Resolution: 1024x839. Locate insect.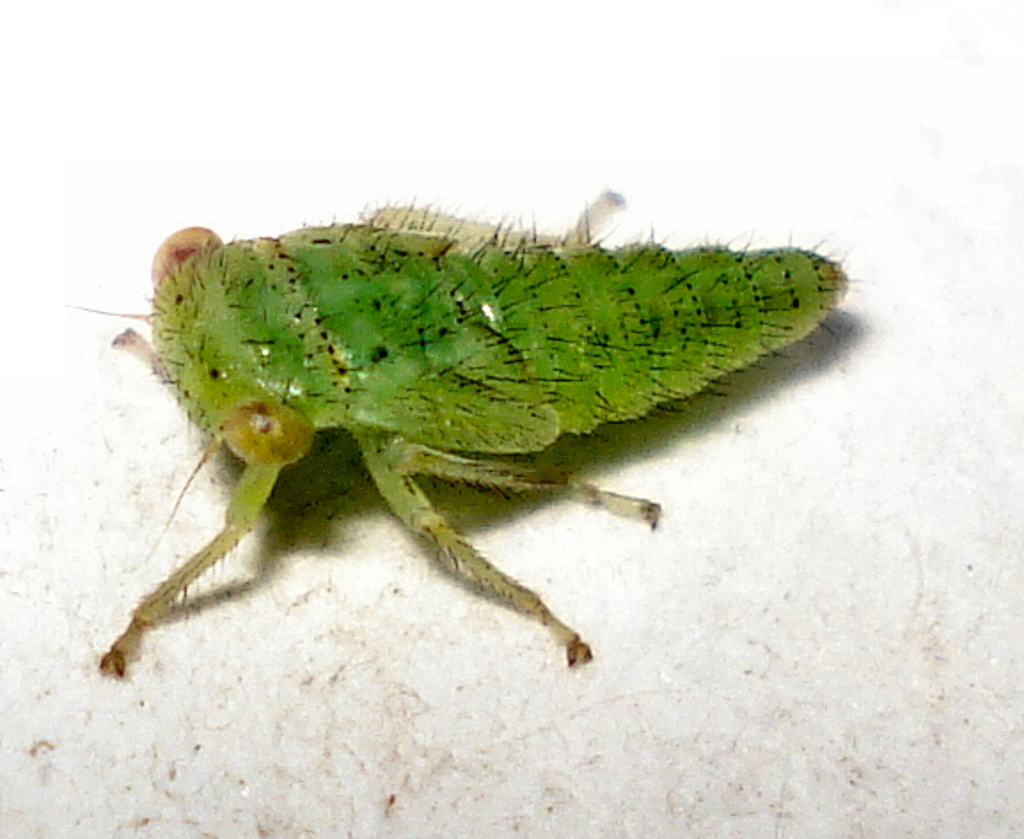
67, 188, 861, 679.
